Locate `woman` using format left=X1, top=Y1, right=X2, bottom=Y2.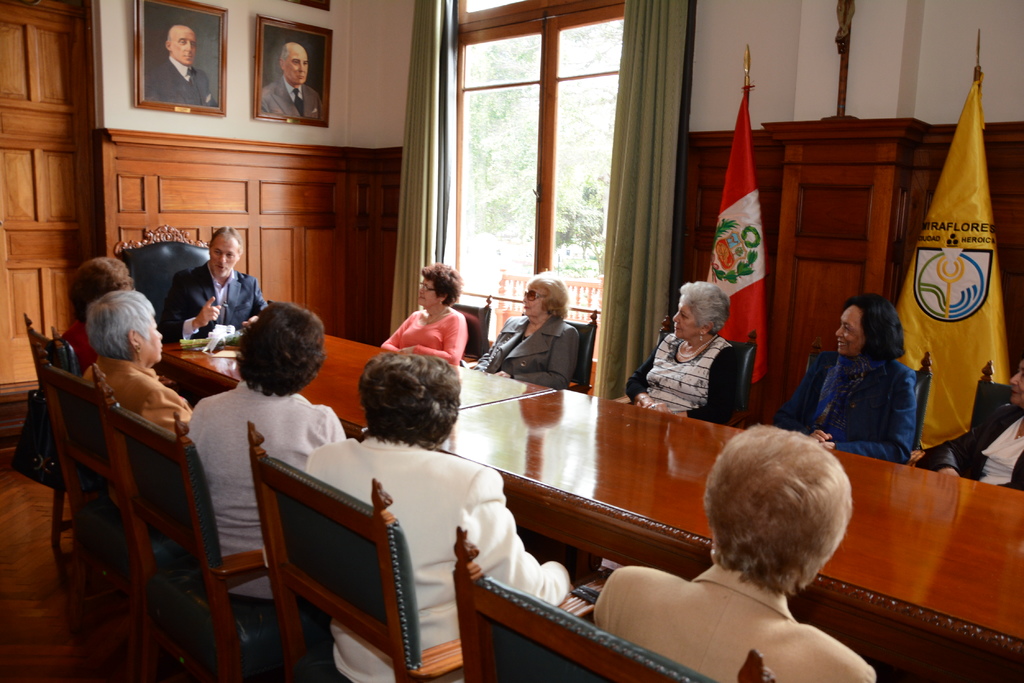
left=624, top=280, right=741, bottom=429.
